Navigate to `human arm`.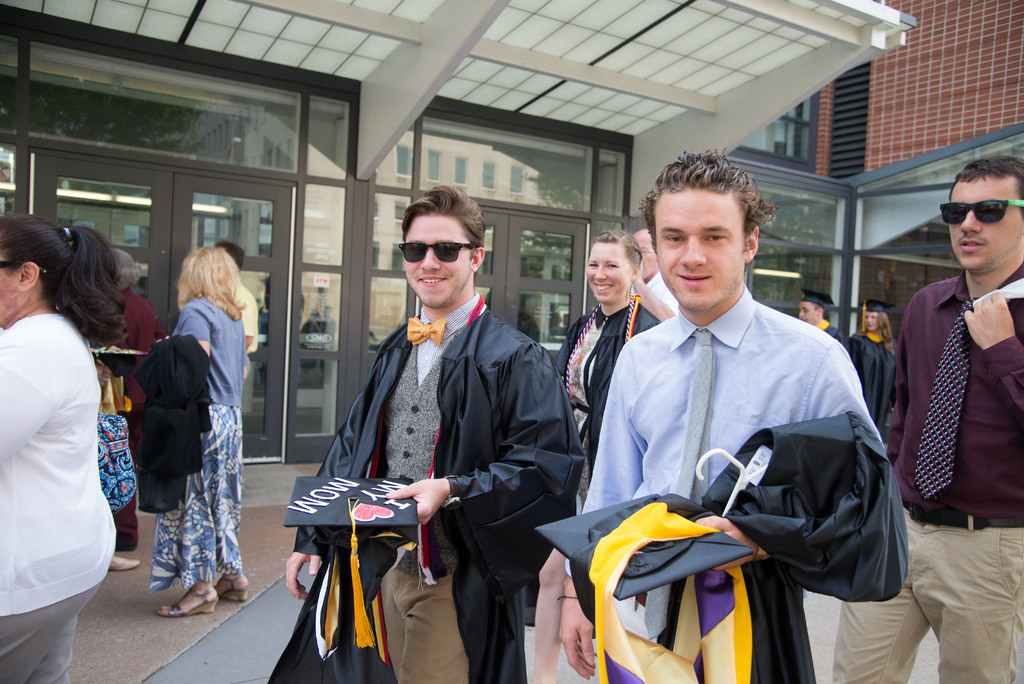
Navigation target: (left=962, top=291, right=1023, bottom=411).
